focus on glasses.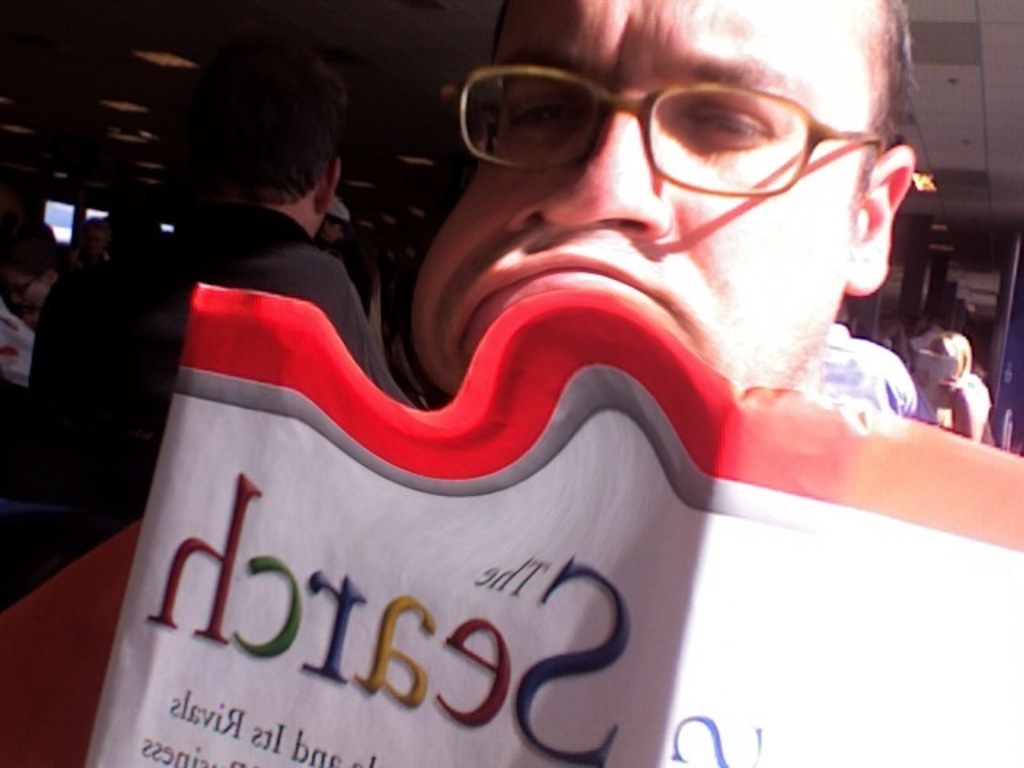
Focused at x1=426 y1=51 x2=882 y2=195.
